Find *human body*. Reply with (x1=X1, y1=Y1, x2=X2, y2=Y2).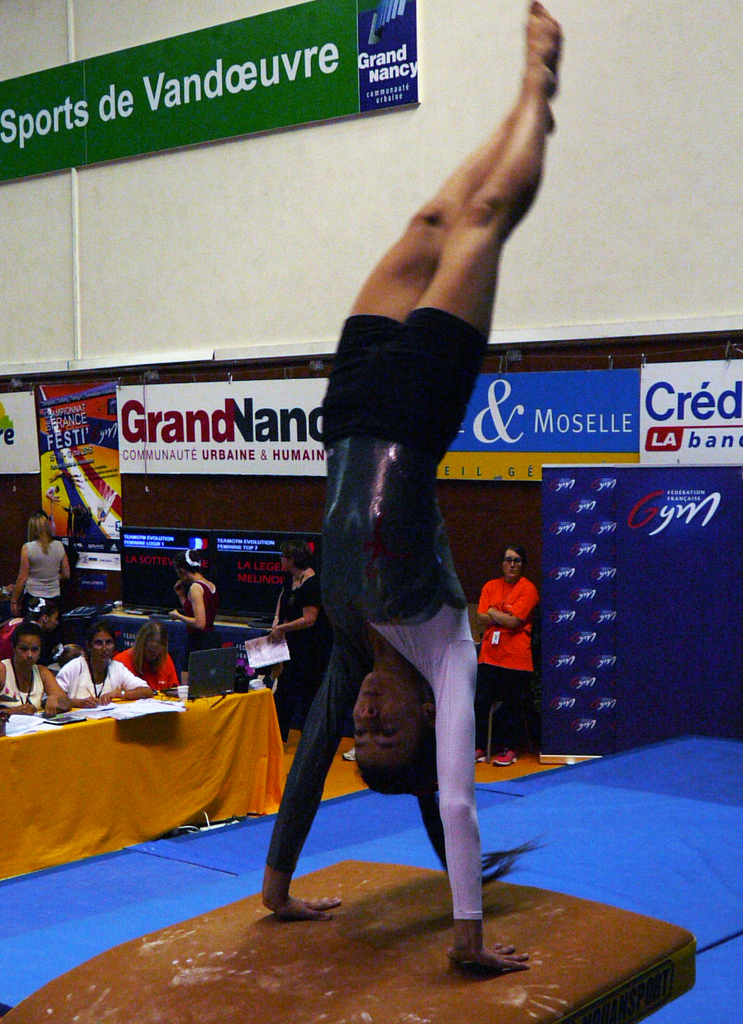
(x1=264, y1=20, x2=553, y2=940).
